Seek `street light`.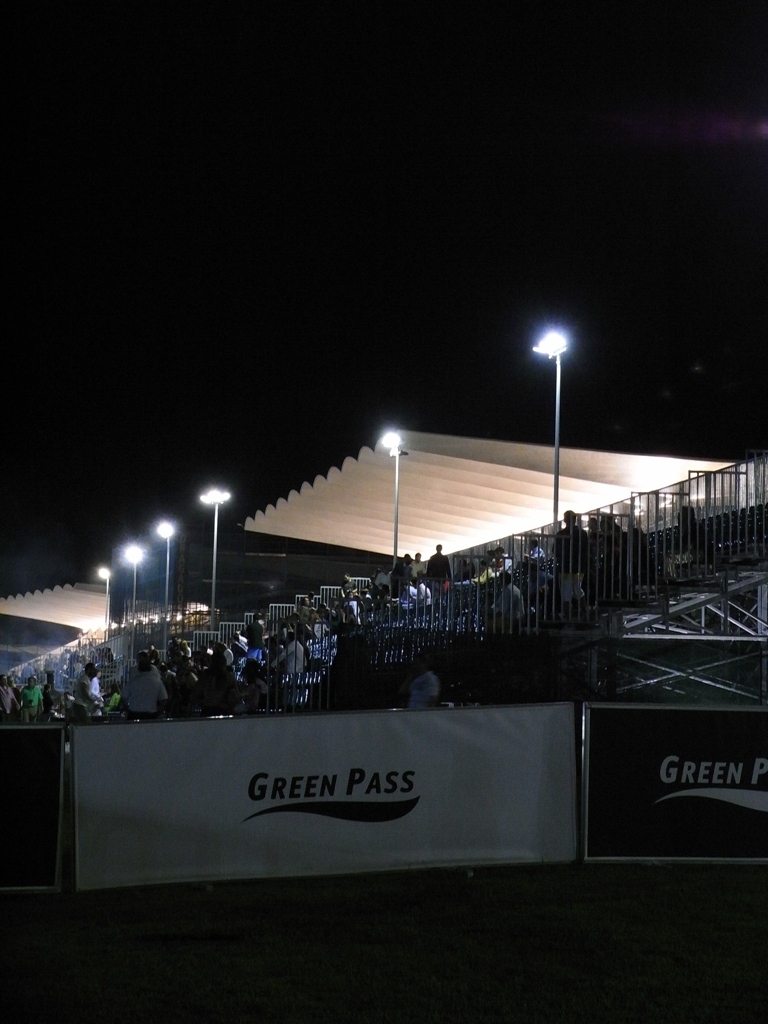
{"left": 378, "top": 433, "right": 403, "bottom": 582}.
